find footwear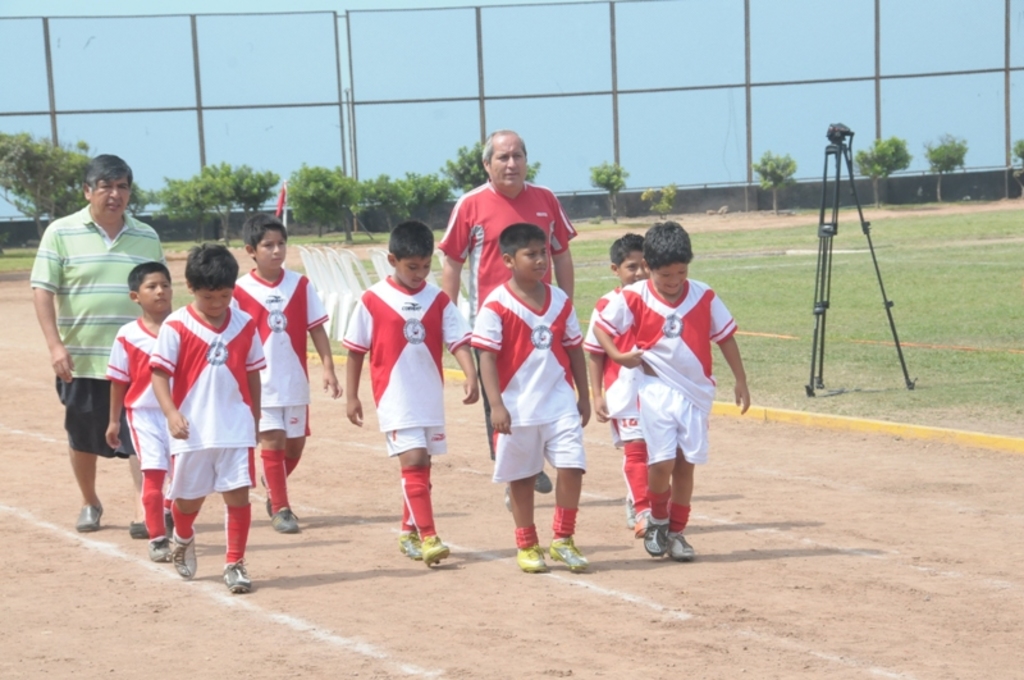
532 465 552 493
